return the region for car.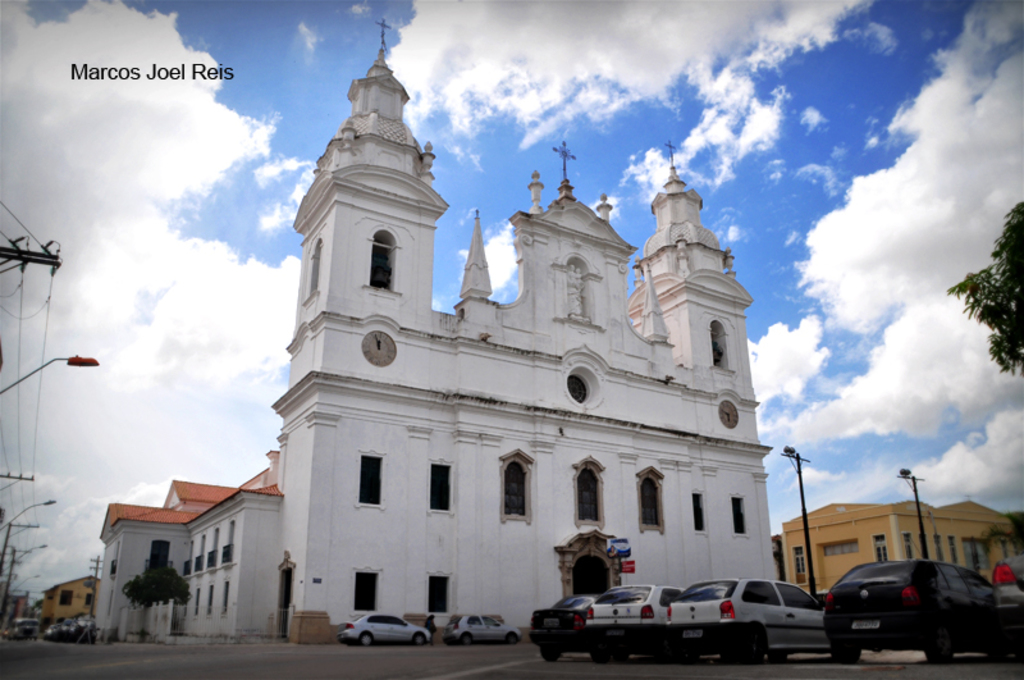
{"x1": 443, "y1": 608, "x2": 521, "y2": 639}.
